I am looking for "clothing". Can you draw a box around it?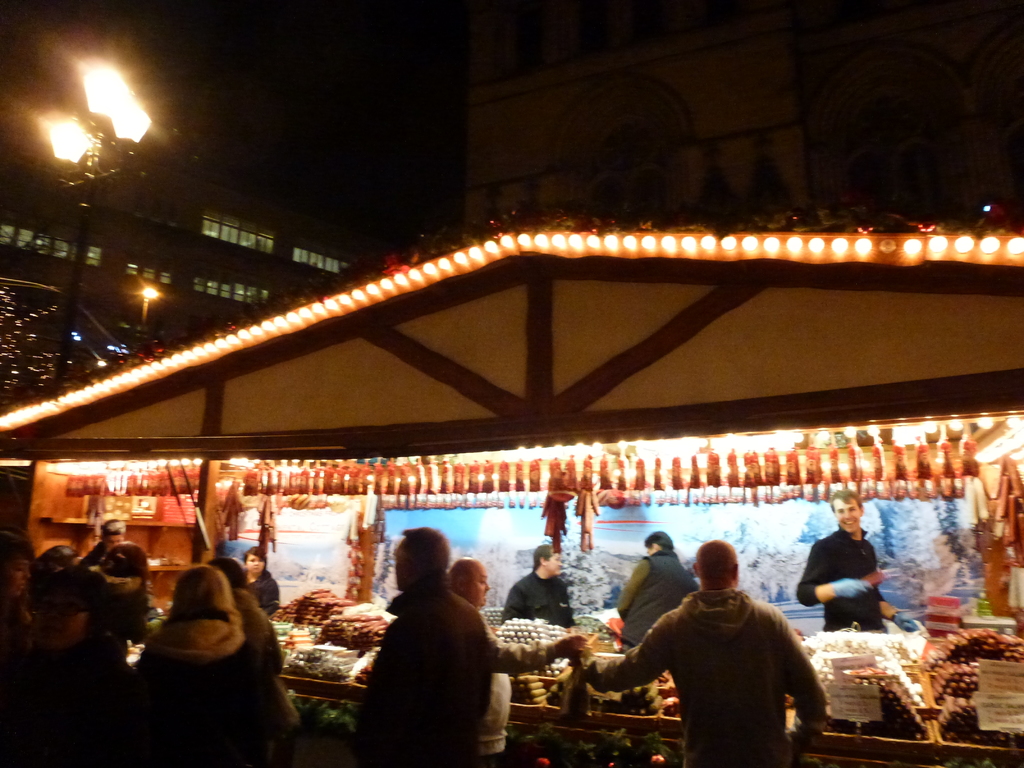
Sure, the bounding box is left=353, top=582, right=493, bottom=767.
